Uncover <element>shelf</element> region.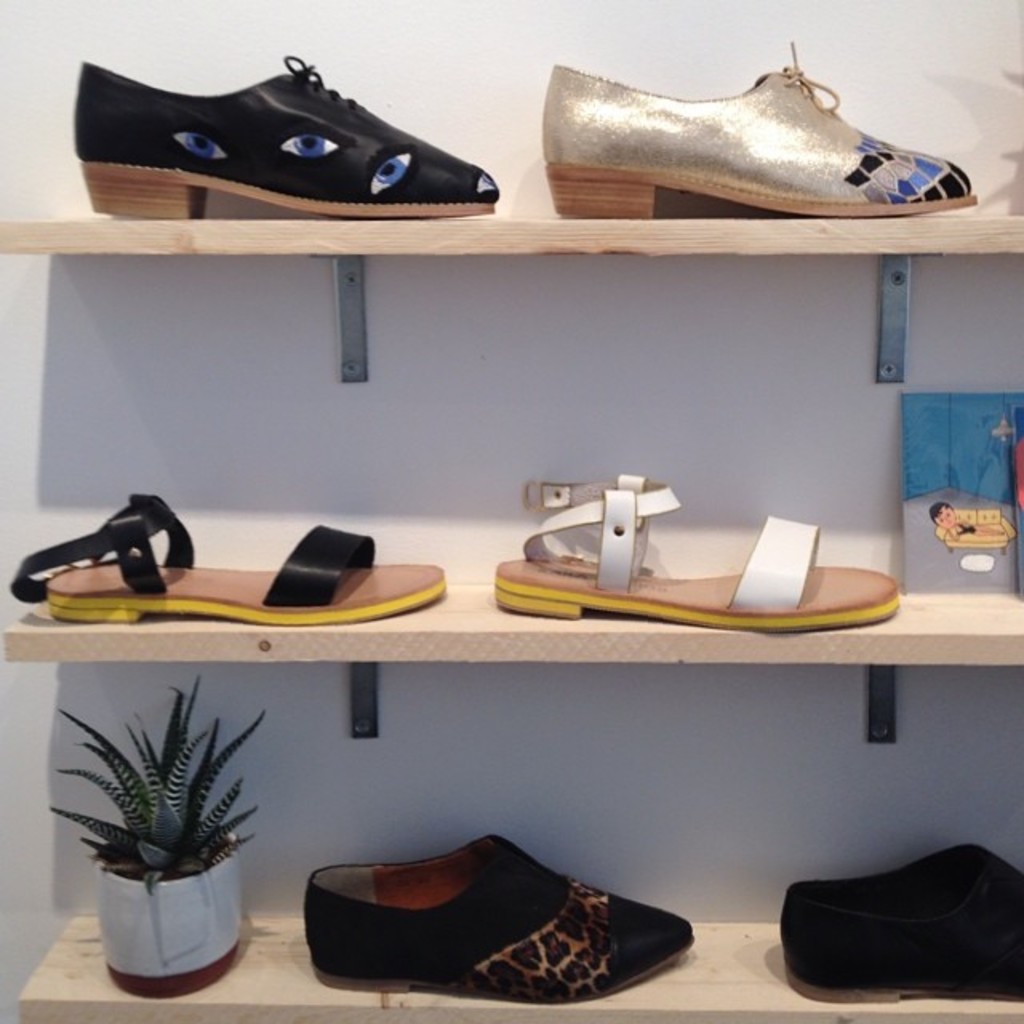
Uncovered: <region>0, 589, 1022, 757</region>.
